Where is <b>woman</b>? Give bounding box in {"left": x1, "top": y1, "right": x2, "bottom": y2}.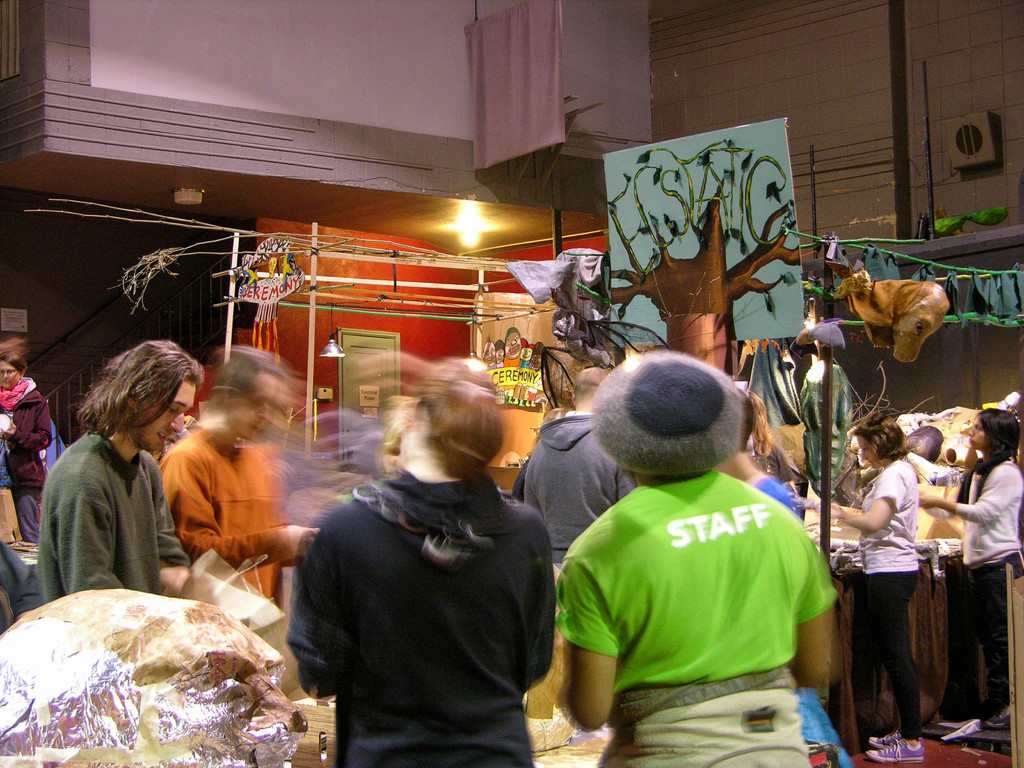
{"left": 0, "top": 340, "right": 54, "bottom": 548}.
